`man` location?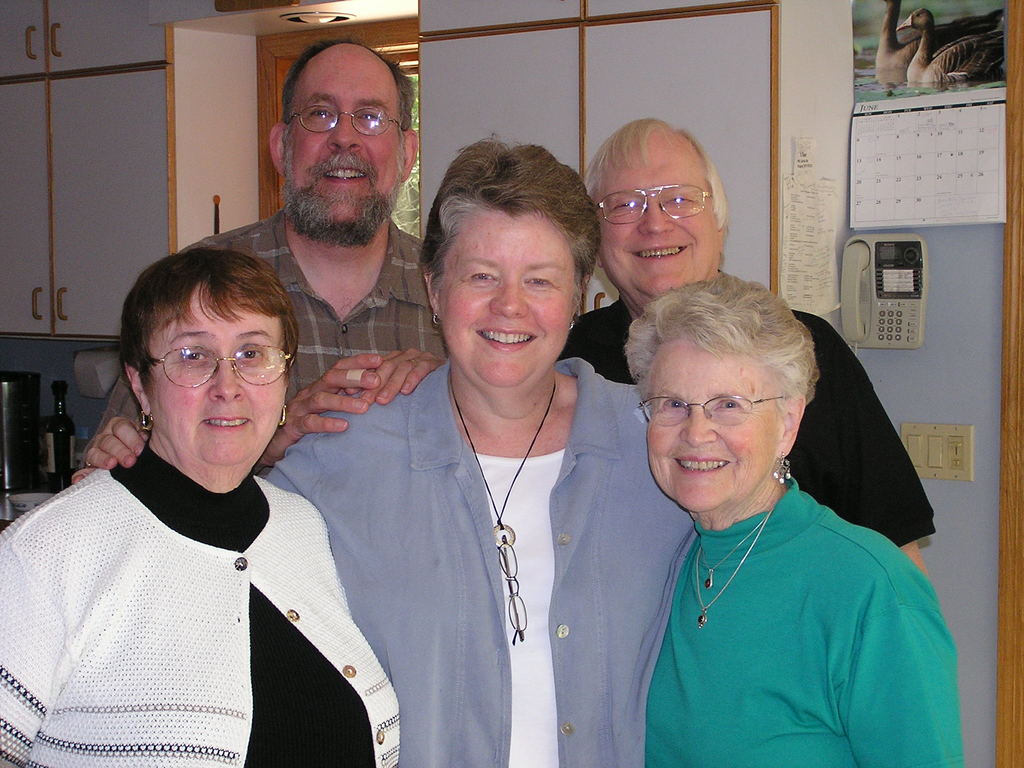
detection(557, 117, 935, 586)
